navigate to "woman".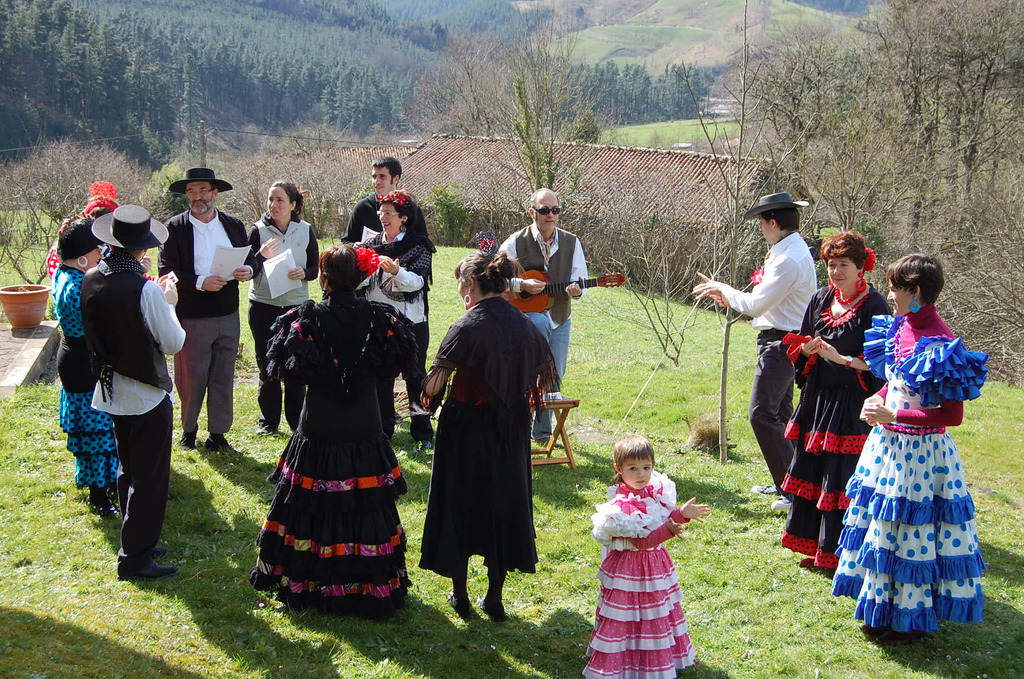
Navigation target: bbox=[772, 233, 892, 570].
